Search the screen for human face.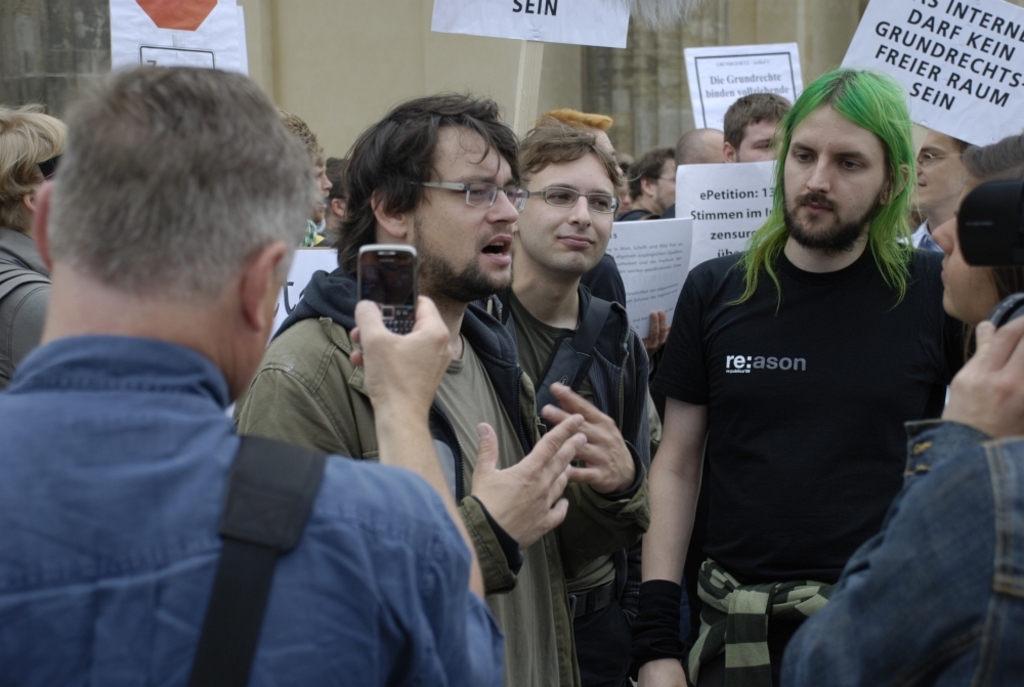
Found at [left=785, top=101, right=891, bottom=260].
